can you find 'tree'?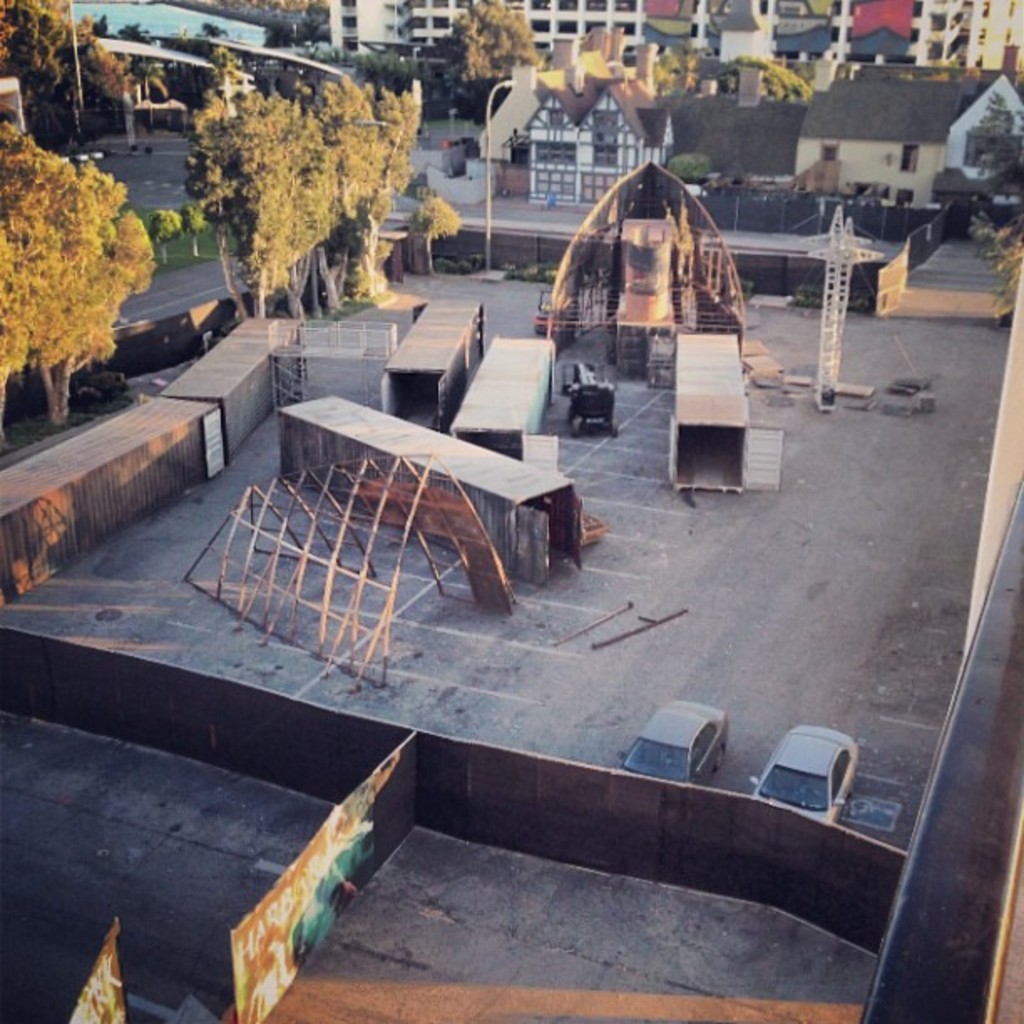
Yes, bounding box: 437 0 542 131.
